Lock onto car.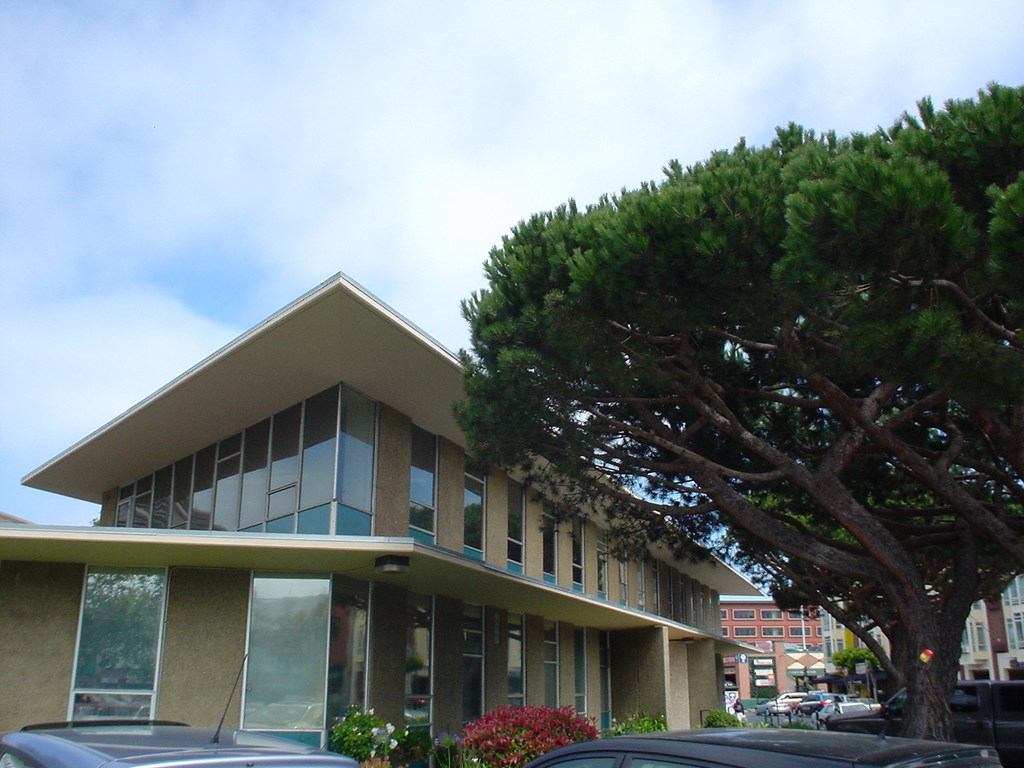
Locked: locate(0, 612, 356, 767).
